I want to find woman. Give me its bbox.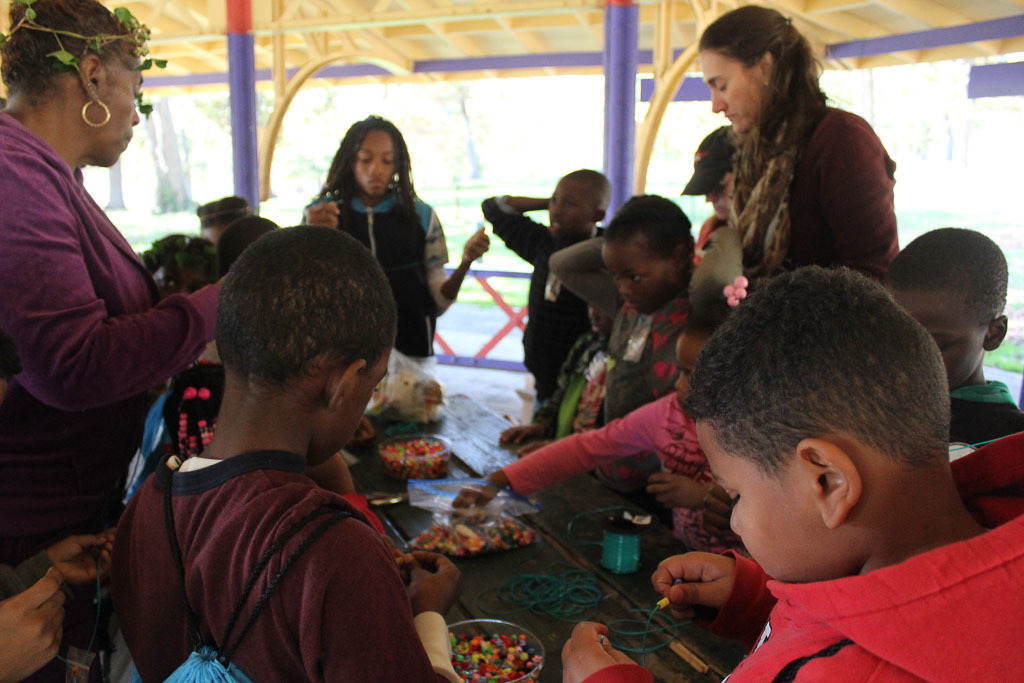
{"left": 698, "top": 2, "right": 897, "bottom": 281}.
